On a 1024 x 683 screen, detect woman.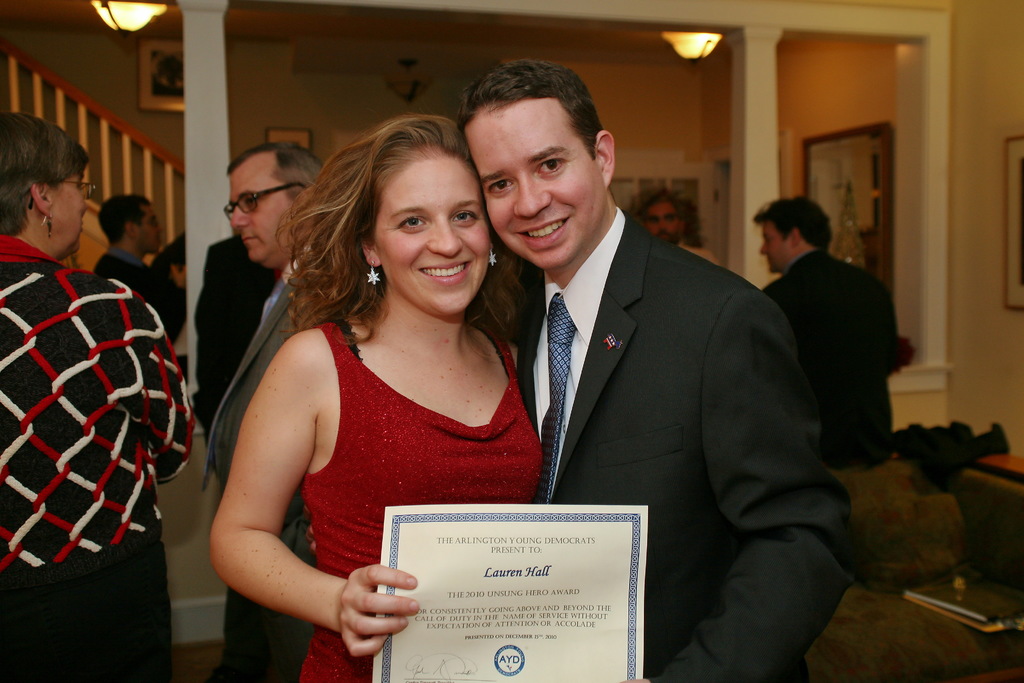
region(0, 114, 202, 682).
